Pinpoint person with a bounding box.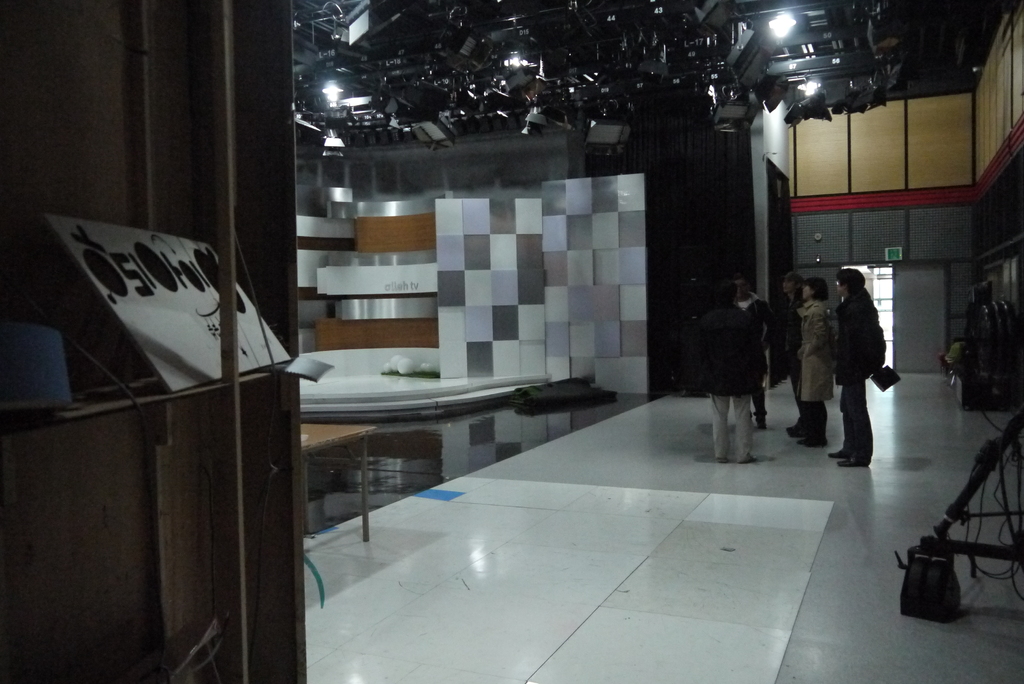
BBox(780, 272, 806, 423).
